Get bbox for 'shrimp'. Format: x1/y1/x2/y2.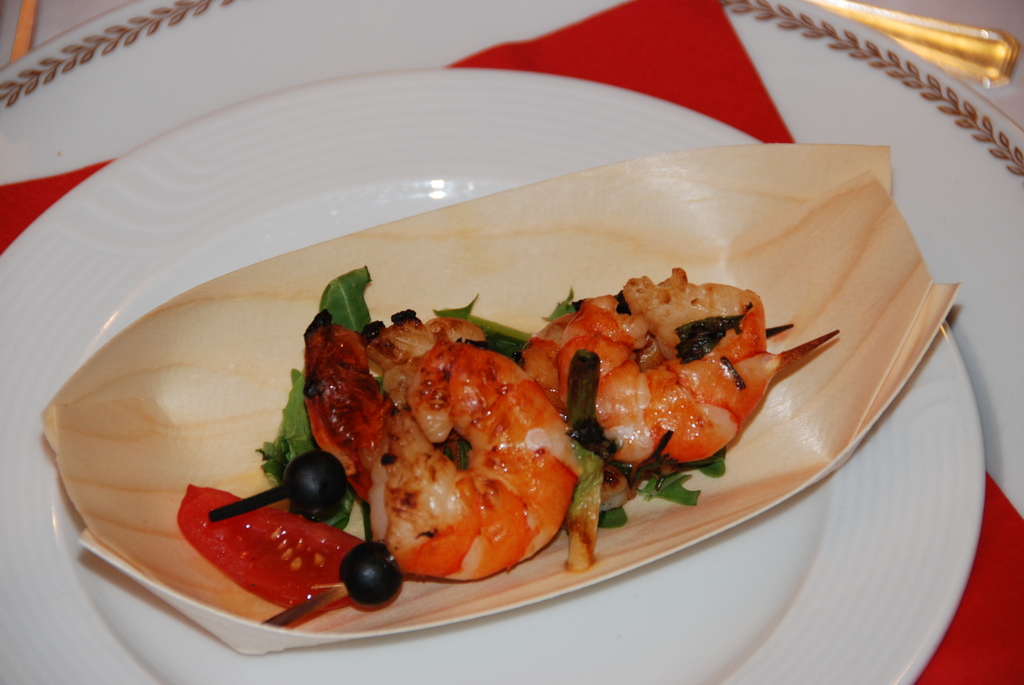
383/335/575/574.
